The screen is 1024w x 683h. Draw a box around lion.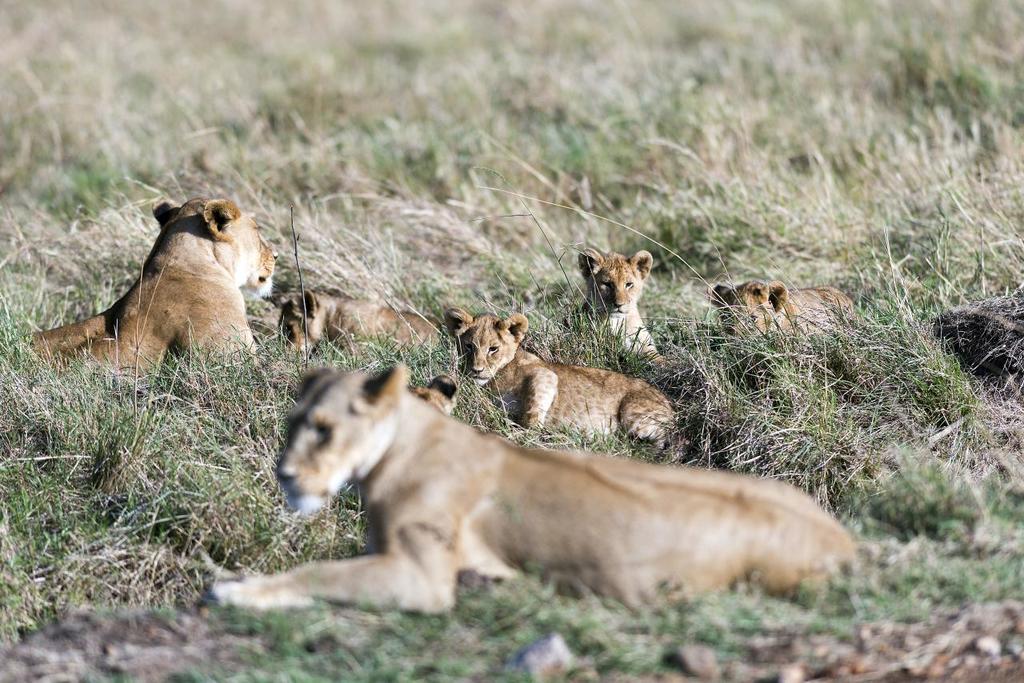
locate(209, 365, 862, 610).
